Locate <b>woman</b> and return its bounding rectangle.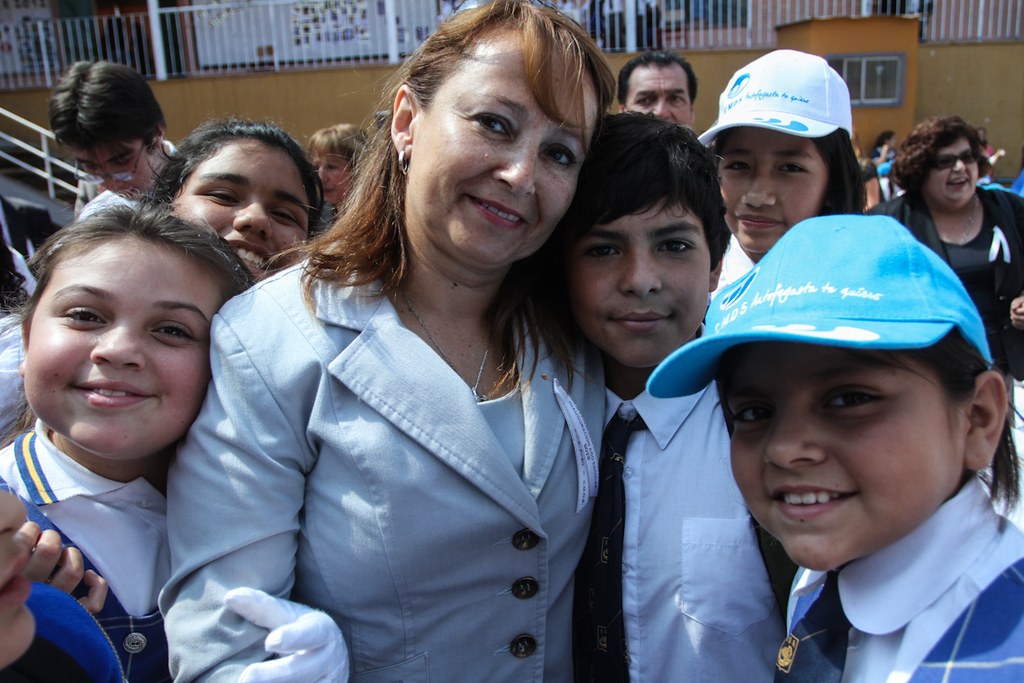
BBox(864, 114, 1023, 378).
